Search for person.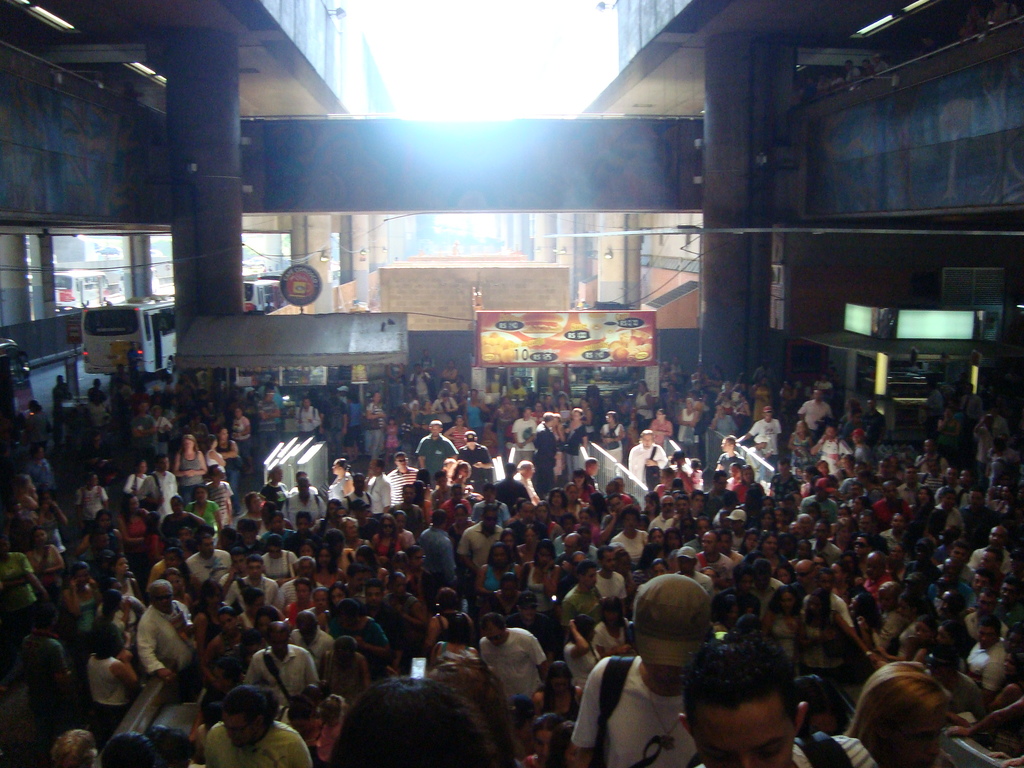
Found at BBox(927, 621, 974, 676).
